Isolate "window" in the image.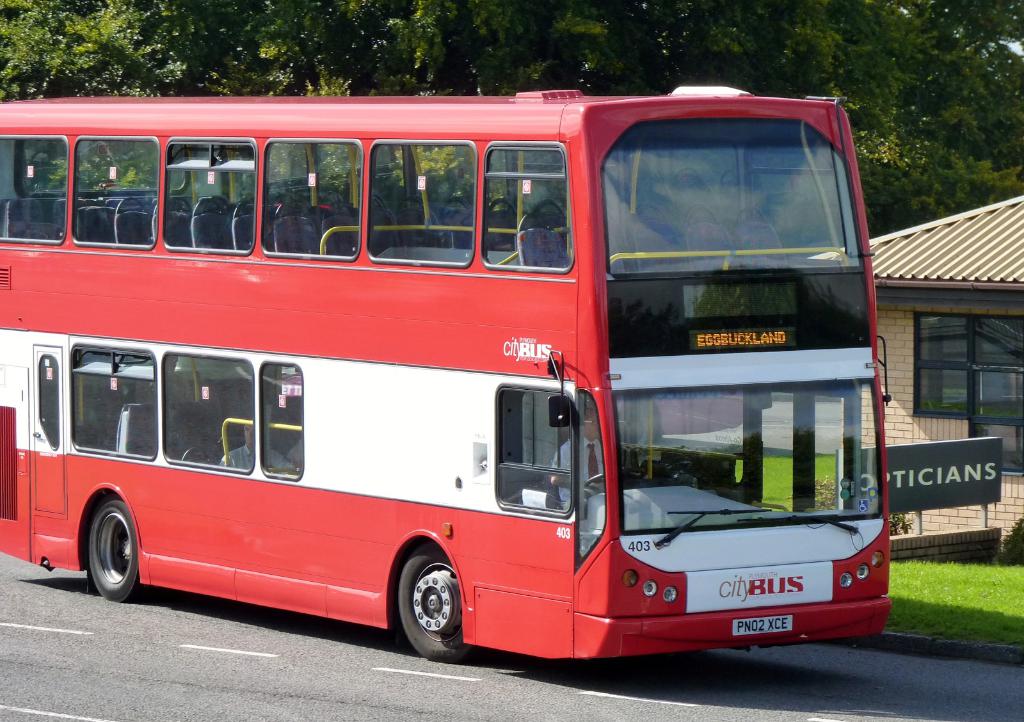
Isolated region: x1=916 y1=316 x2=1023 y2=477.
